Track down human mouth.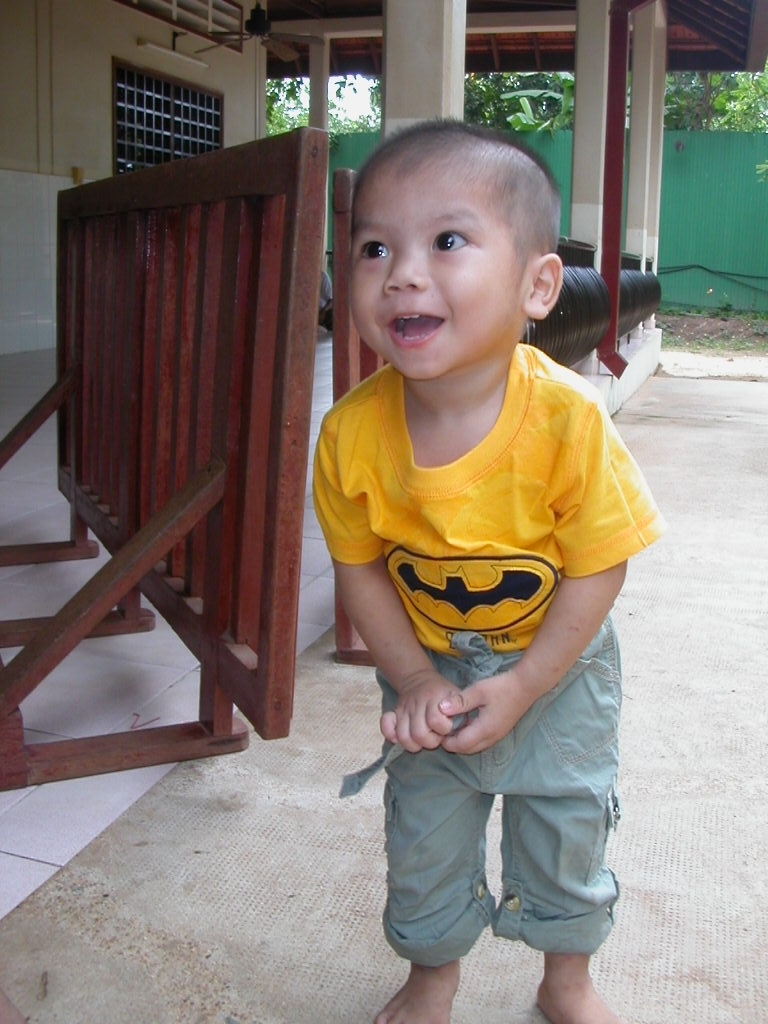
Tracked to crop(384, 309, 439, 351).
